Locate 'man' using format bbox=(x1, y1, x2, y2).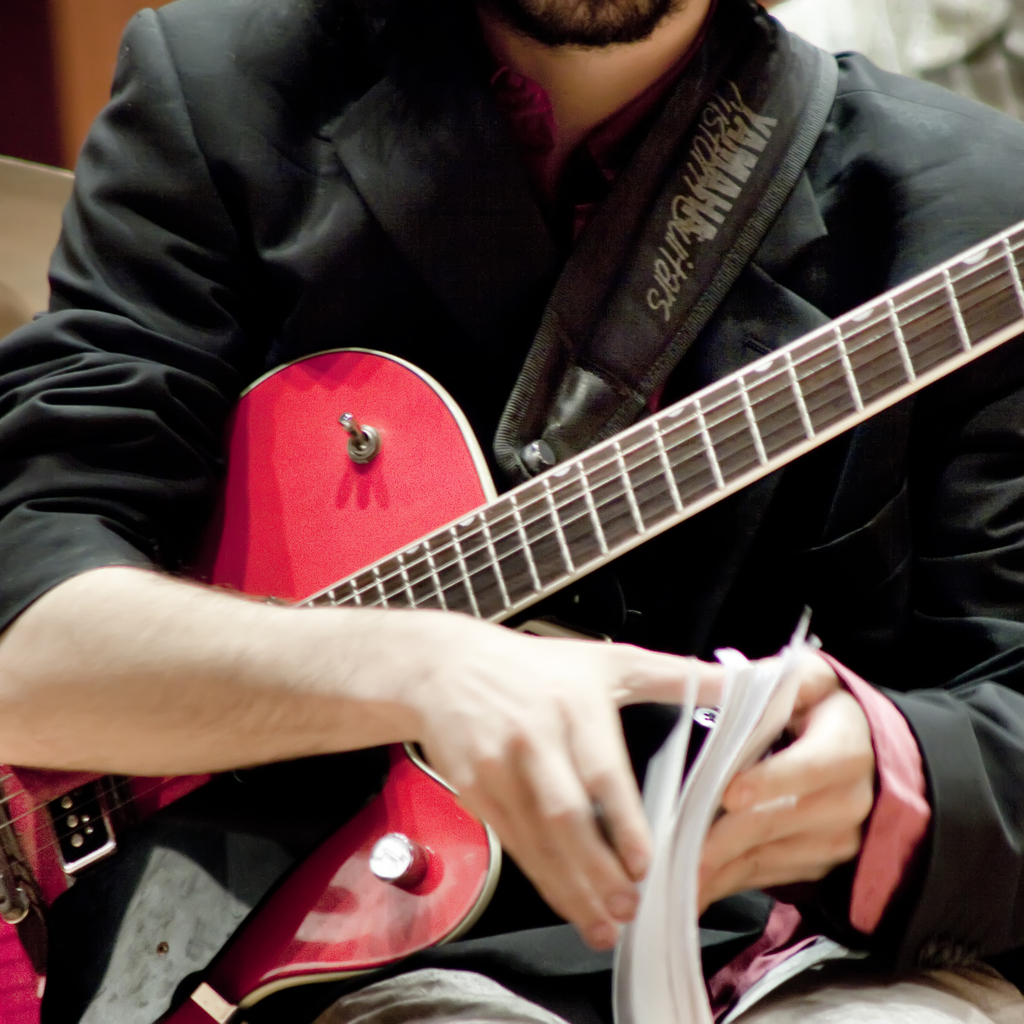
bbox=(0, 0, 1023, 1023).
